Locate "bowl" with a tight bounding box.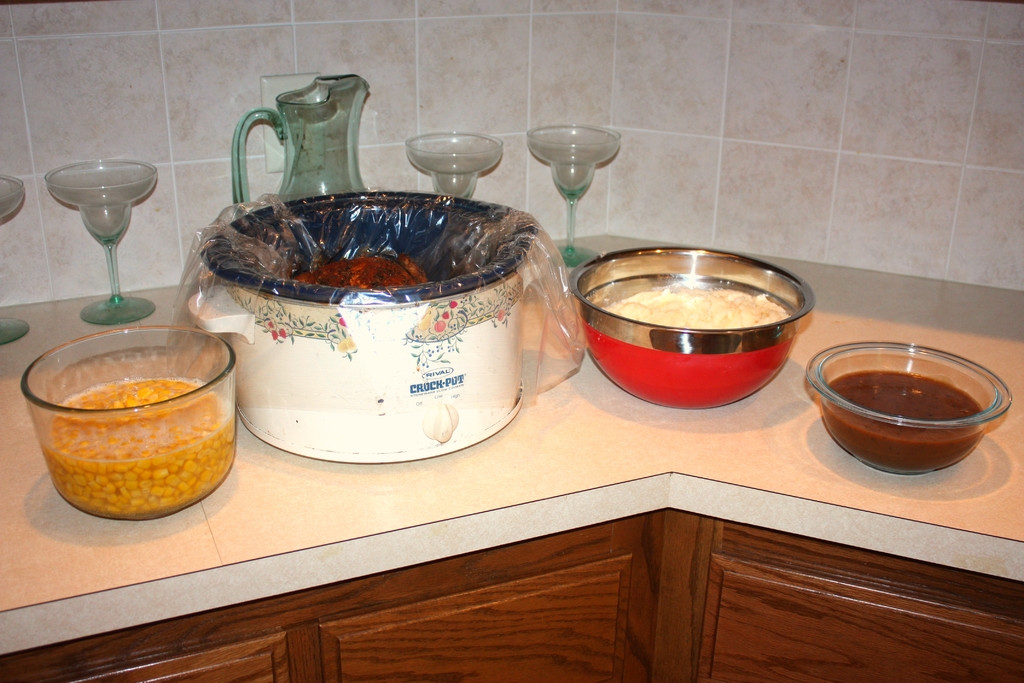
<bbox>803, 344, 1014, 477</bbox>.
